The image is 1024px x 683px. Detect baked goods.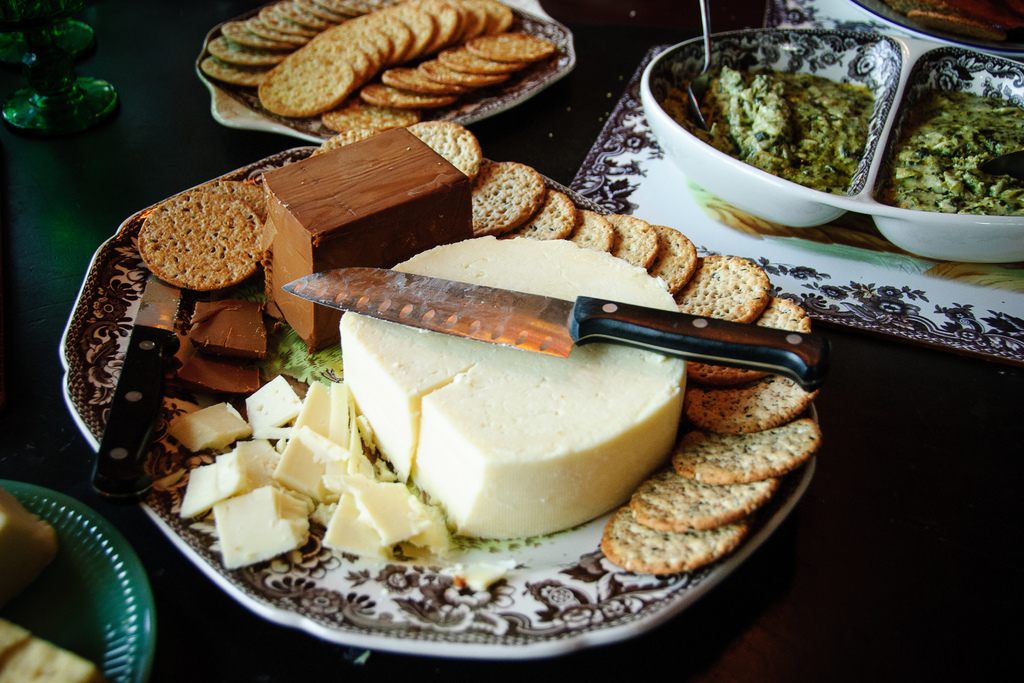
Detection: Rect(612, 213, 661, 270).
